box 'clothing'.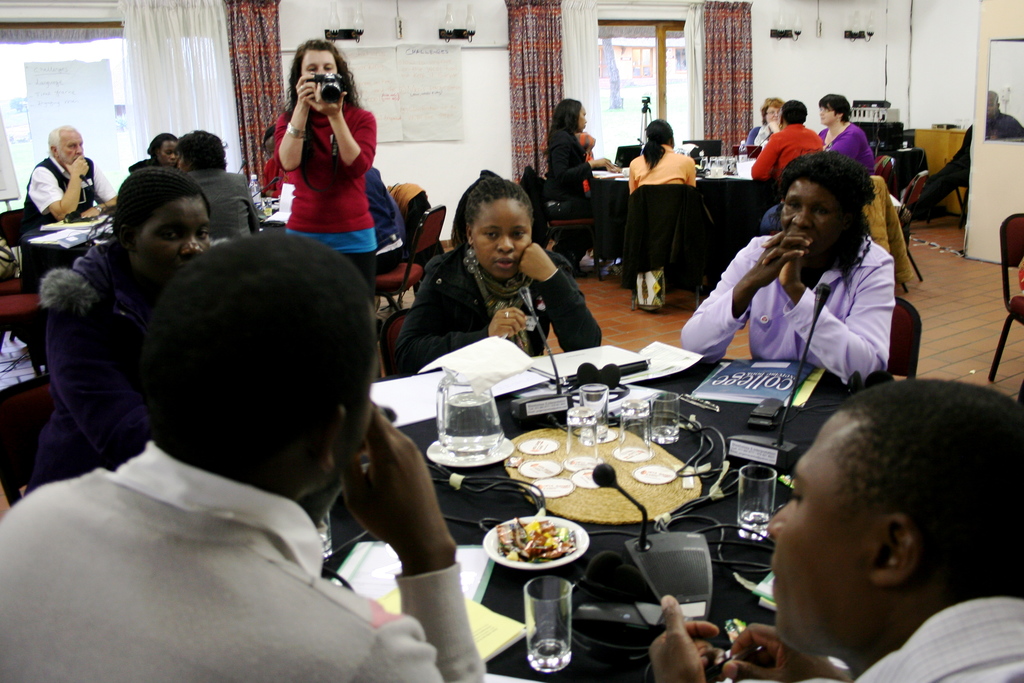
(758,123,834,186).
